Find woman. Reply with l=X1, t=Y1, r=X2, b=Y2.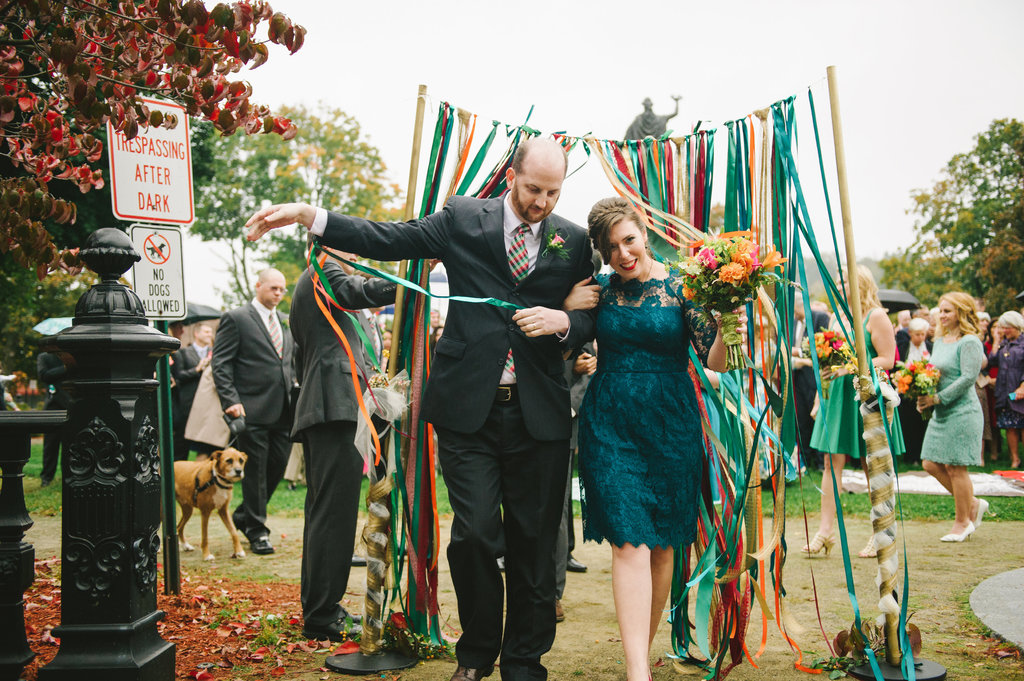
l=991, t=312, r=1023, b=466.
